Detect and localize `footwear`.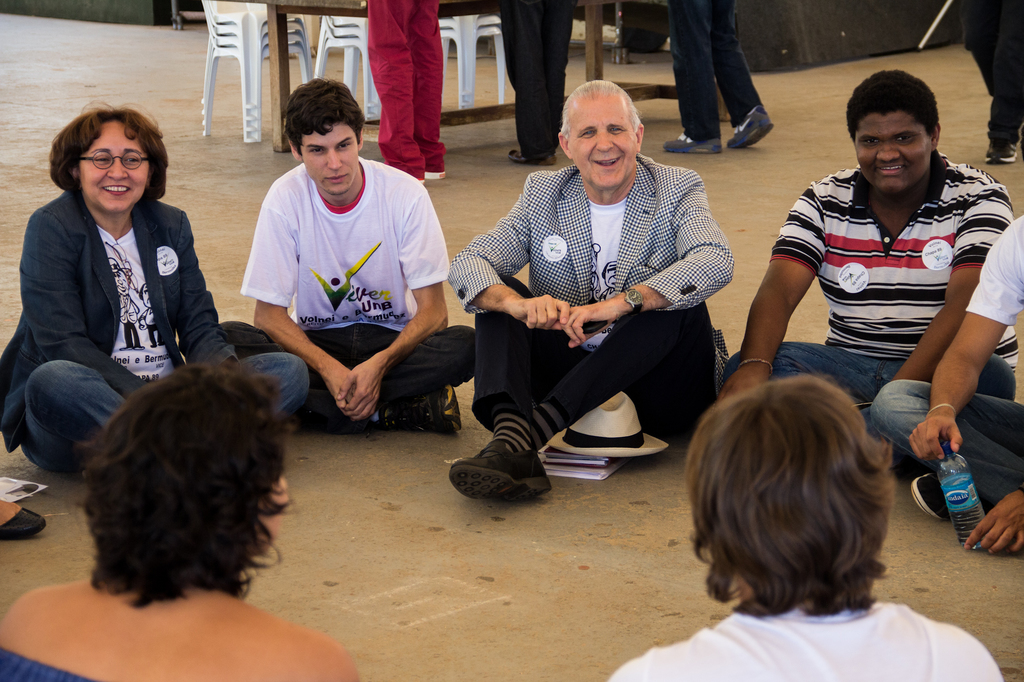
Localized at box=[3, 504, 45, 540].
